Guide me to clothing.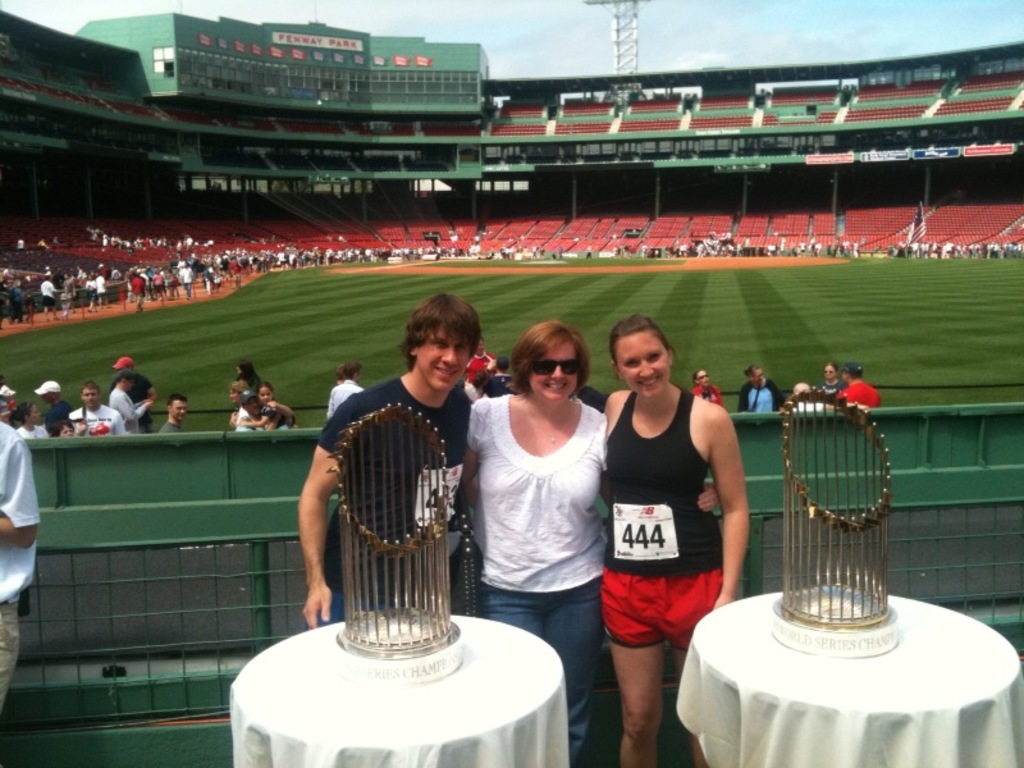
Guidance: pyautogui.locateOnScreen(0, 415, 44, 717).
